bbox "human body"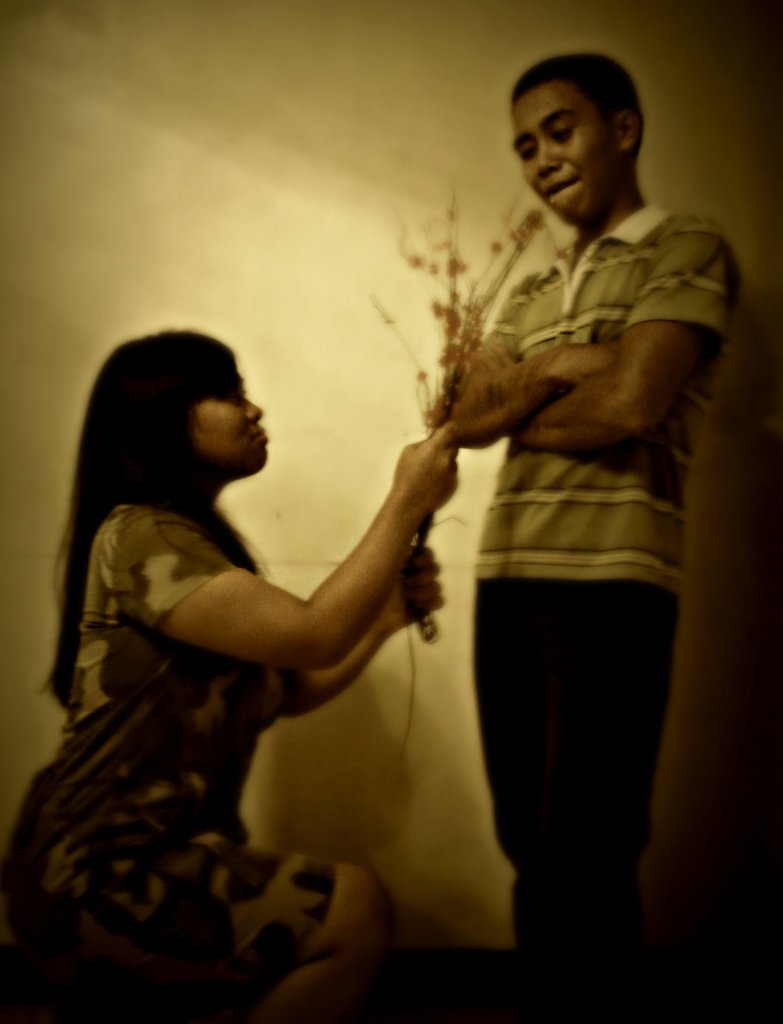
[450,50,739,1021]
